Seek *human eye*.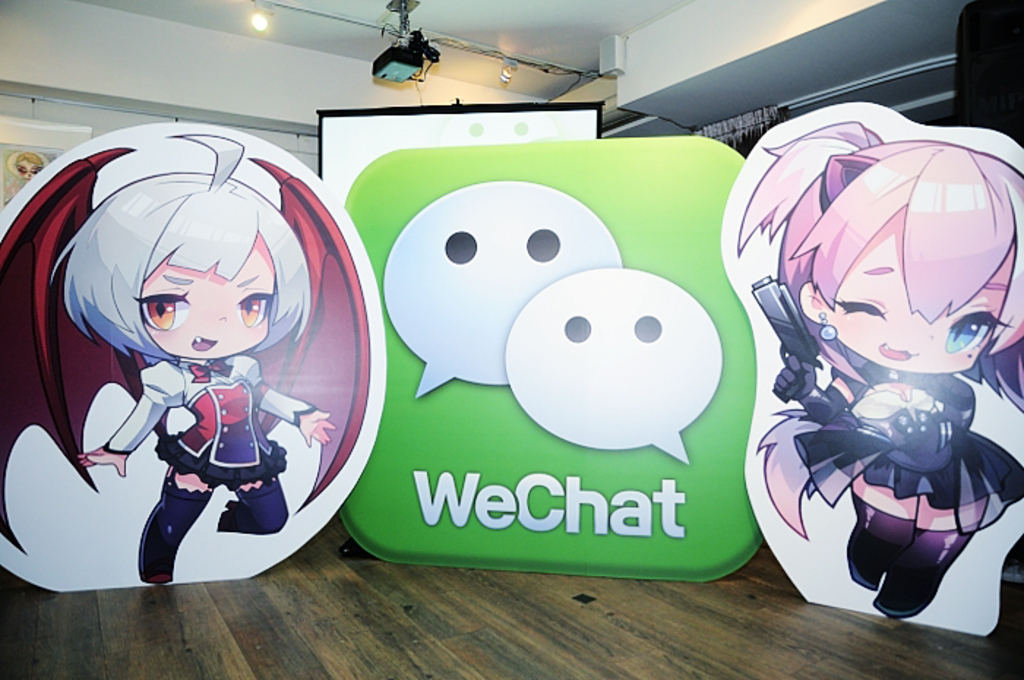
region(130, 287, 193, 329).
